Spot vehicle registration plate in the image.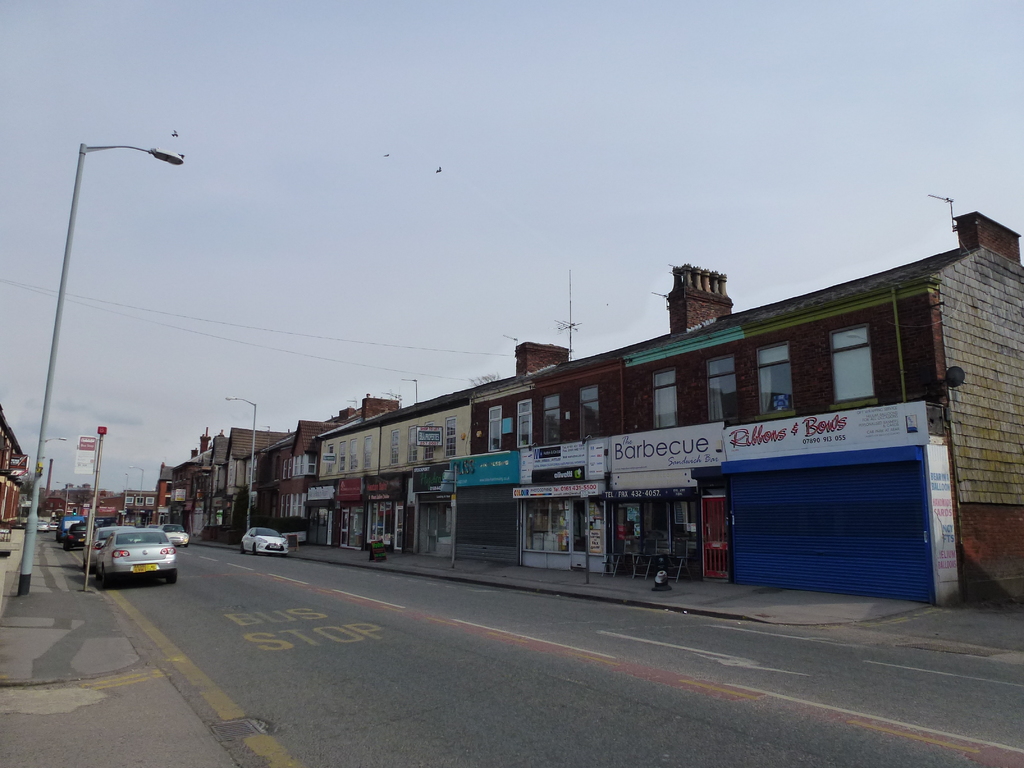
vehicle registration plate found at <box>134,566,156,575</box>.
